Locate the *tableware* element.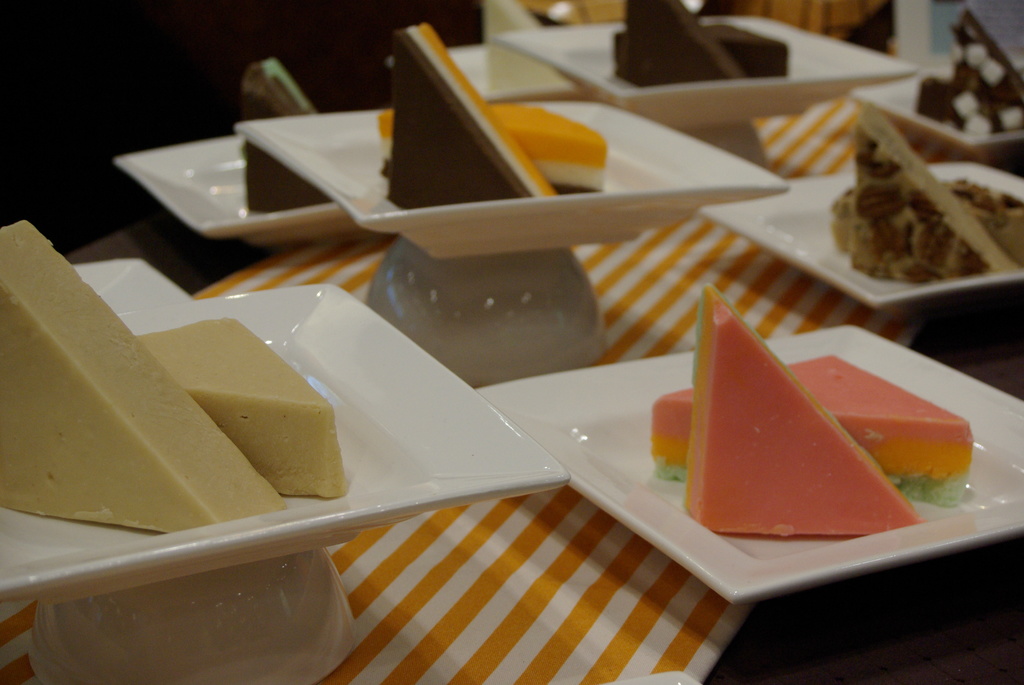
Element bbox: (492,17,921,131).
